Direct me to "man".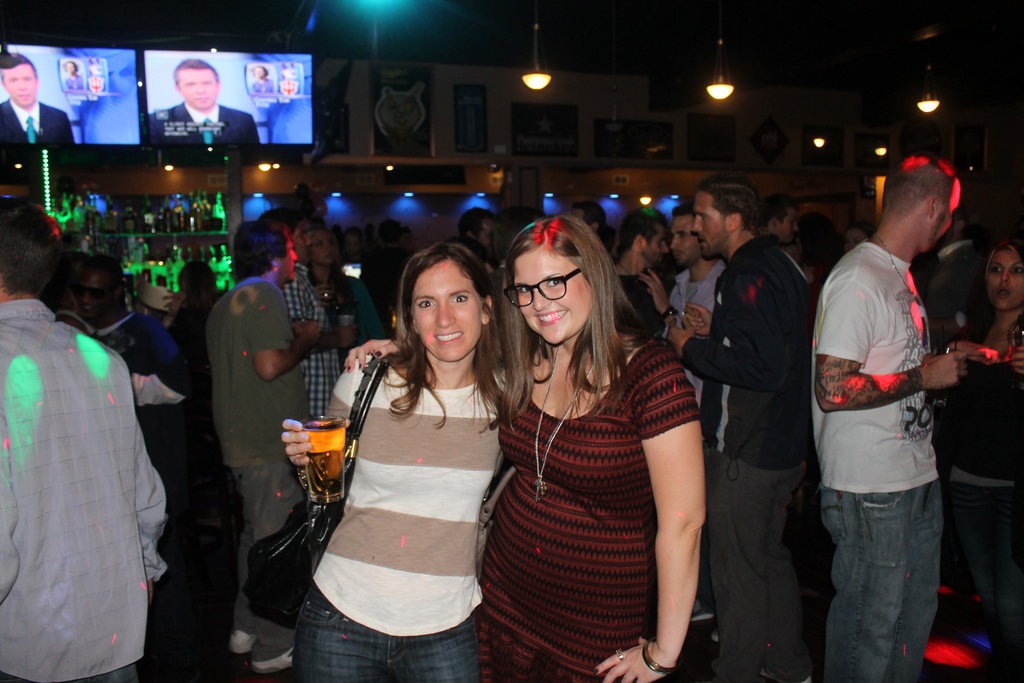
Direction: locate(73, 253, 178, 384).
